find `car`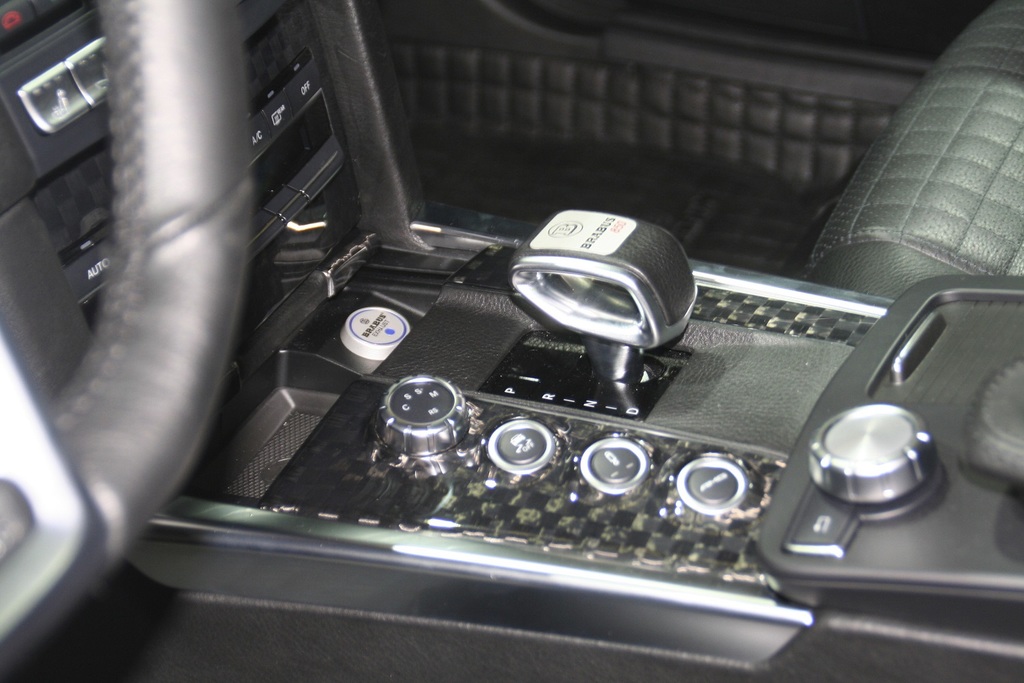
[0, 0, 1023, 682]
